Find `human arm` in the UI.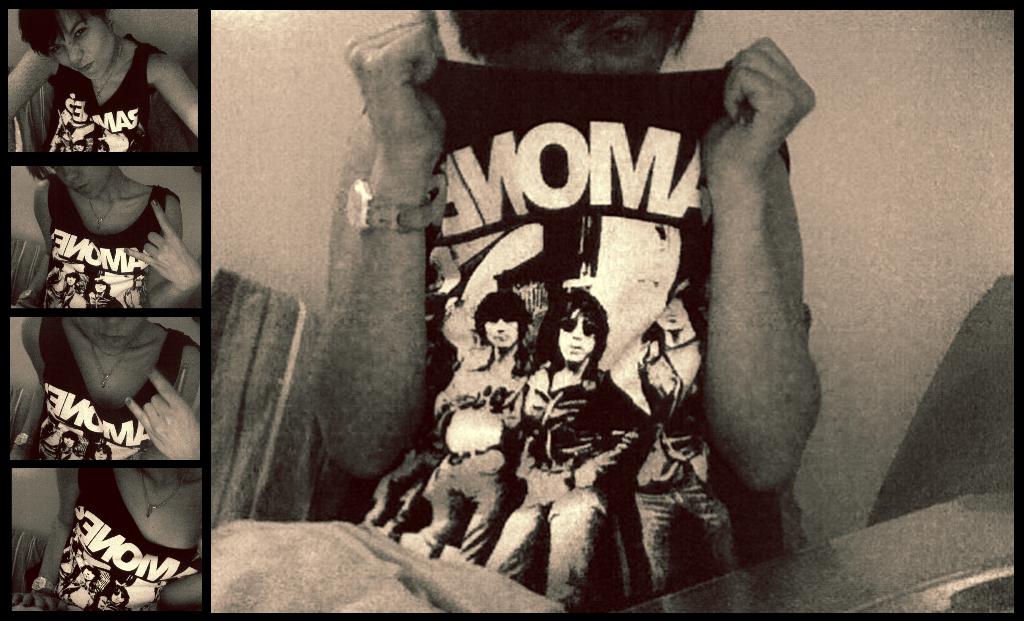
UI element at {"x1": 148, "y1": 48, "x2": 202, "y2": 134}.
